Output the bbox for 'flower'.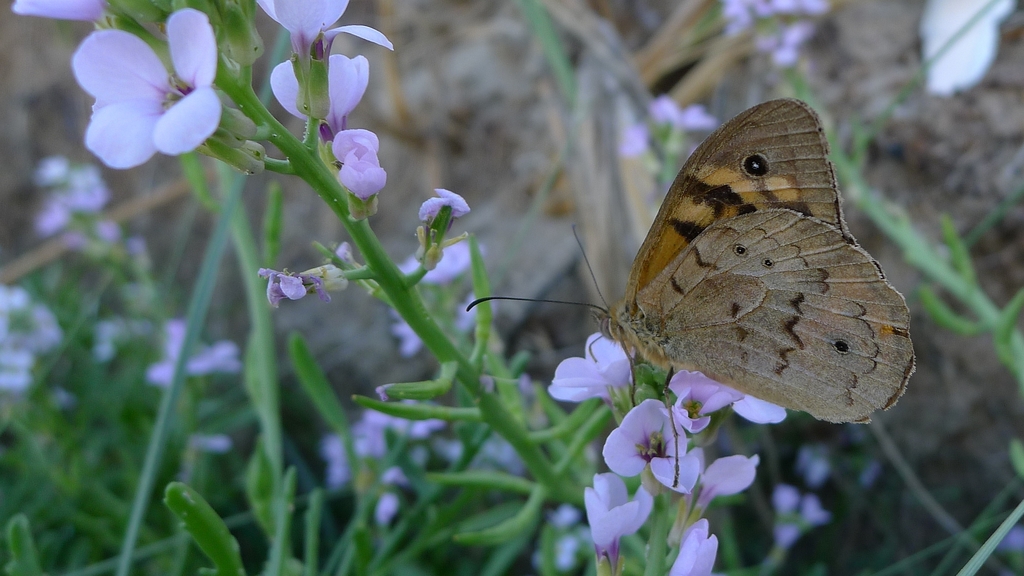
603:396:705:492.
